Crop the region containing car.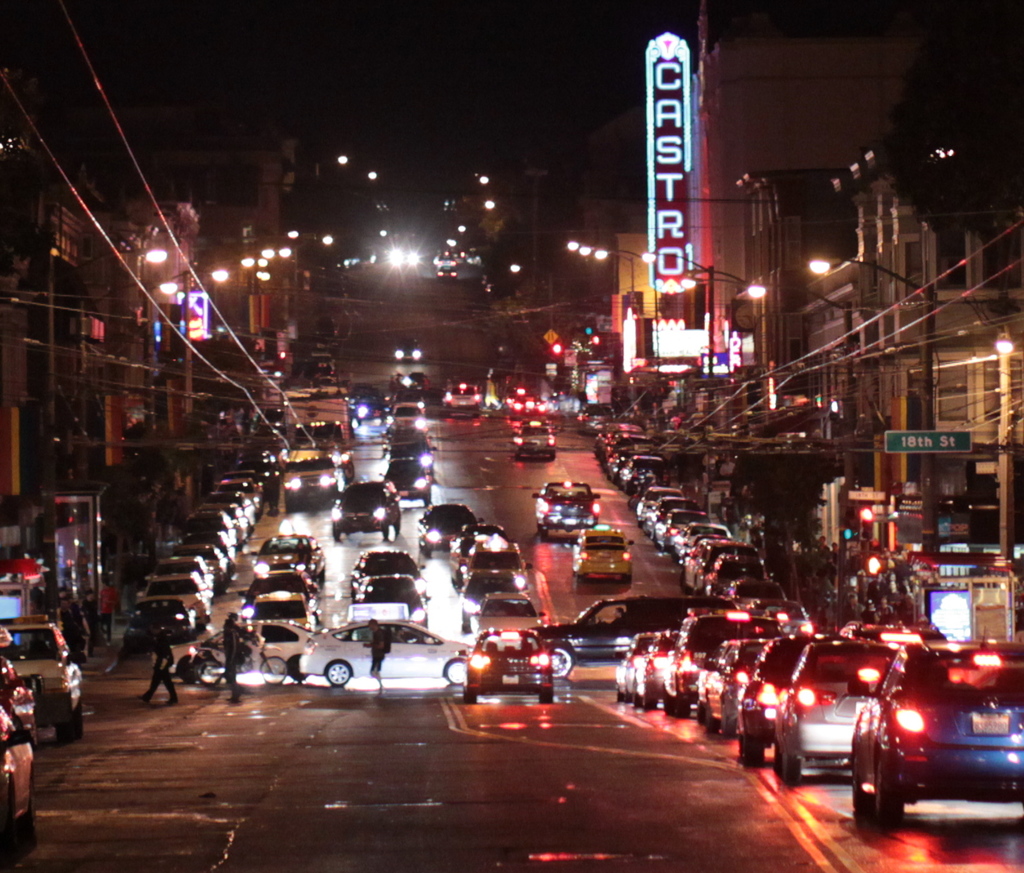
Crop region: box=[0, 627, 30, 871].
